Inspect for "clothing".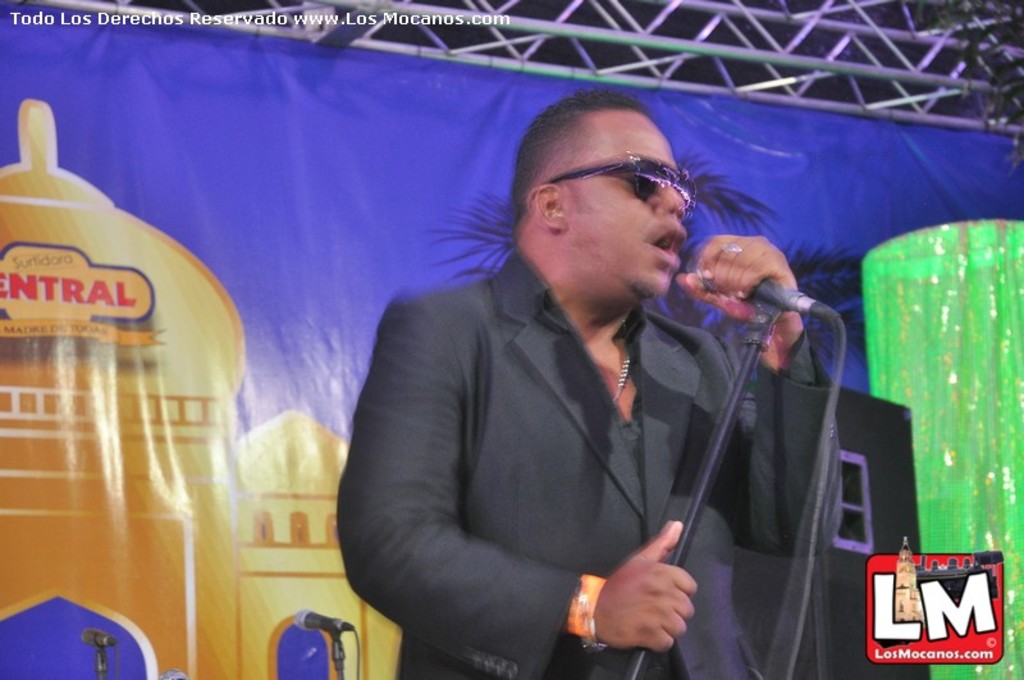
Inspection: <region>364, 219, 769, 670</region>.
